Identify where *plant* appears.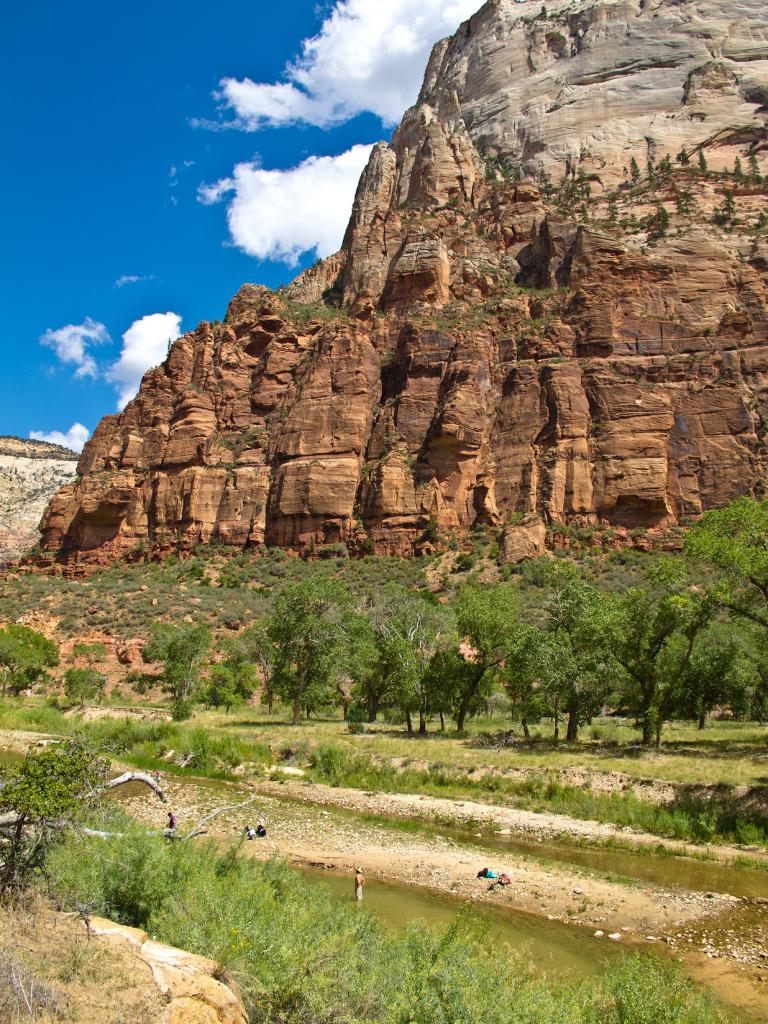
Appears at left=383, top=427, right=403, bottom=444.
